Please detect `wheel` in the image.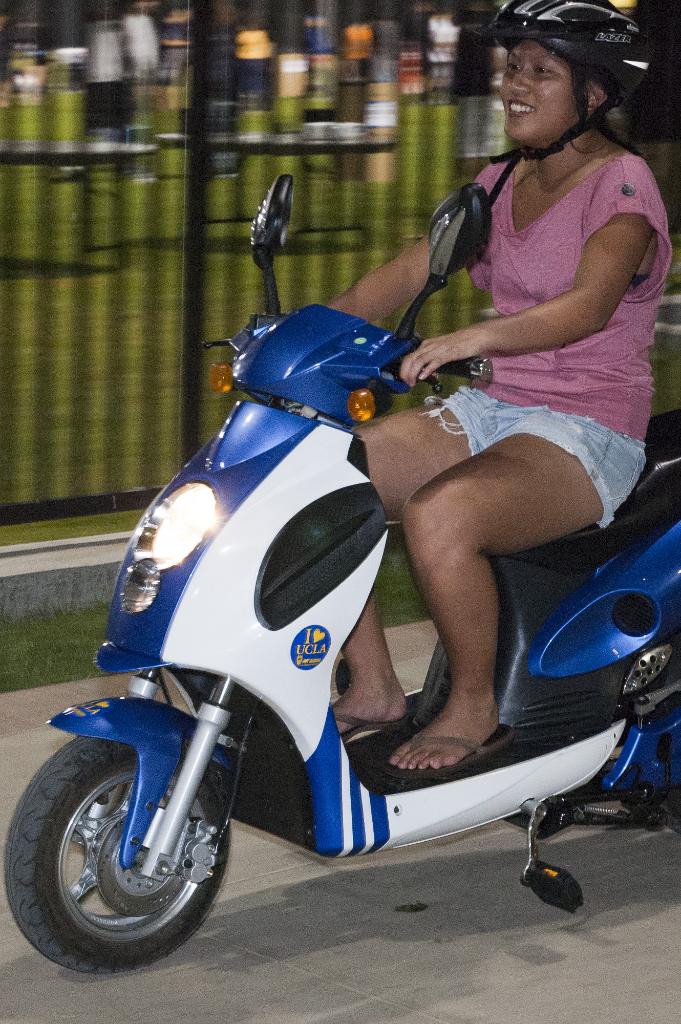
{"left": 14, "top": 745, "right": 225, "bottom": 958}.
